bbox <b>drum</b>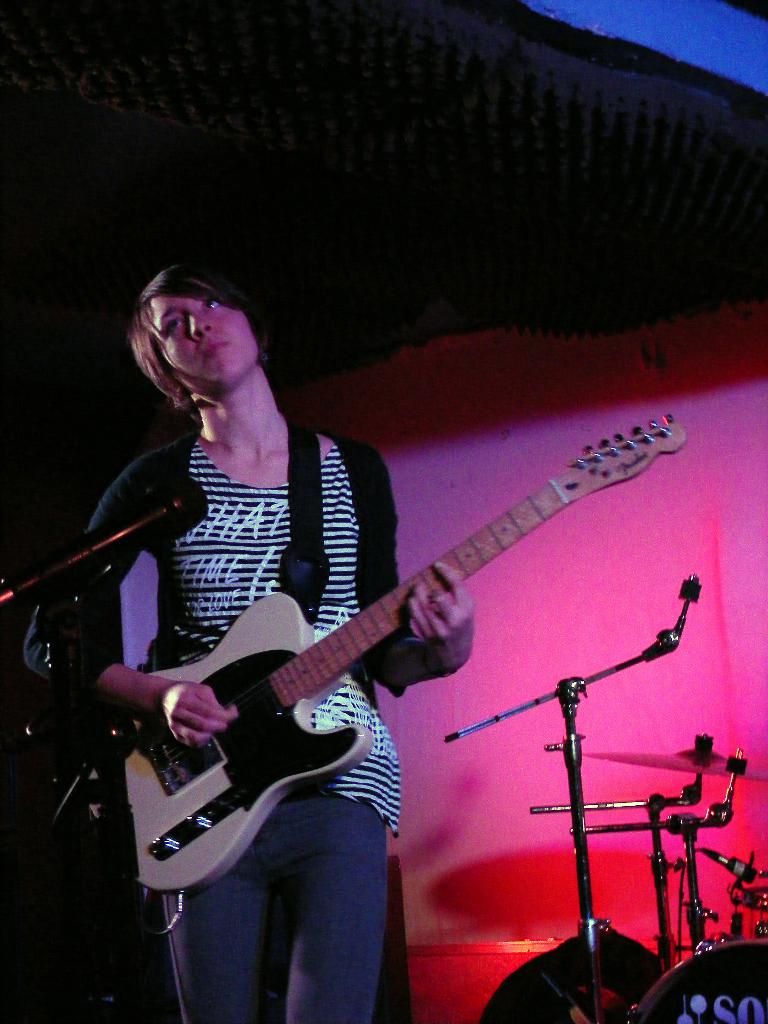
bbox=[615, 936, 767, 1023]
